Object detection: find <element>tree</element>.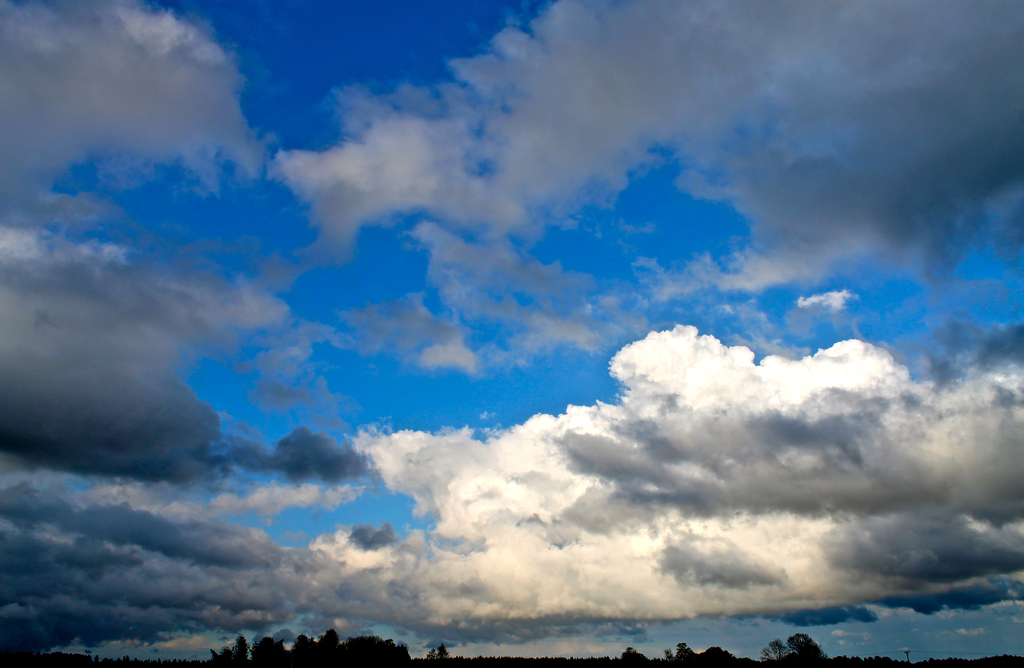
<bbox>651, 660, 663, 667</bbox>.
